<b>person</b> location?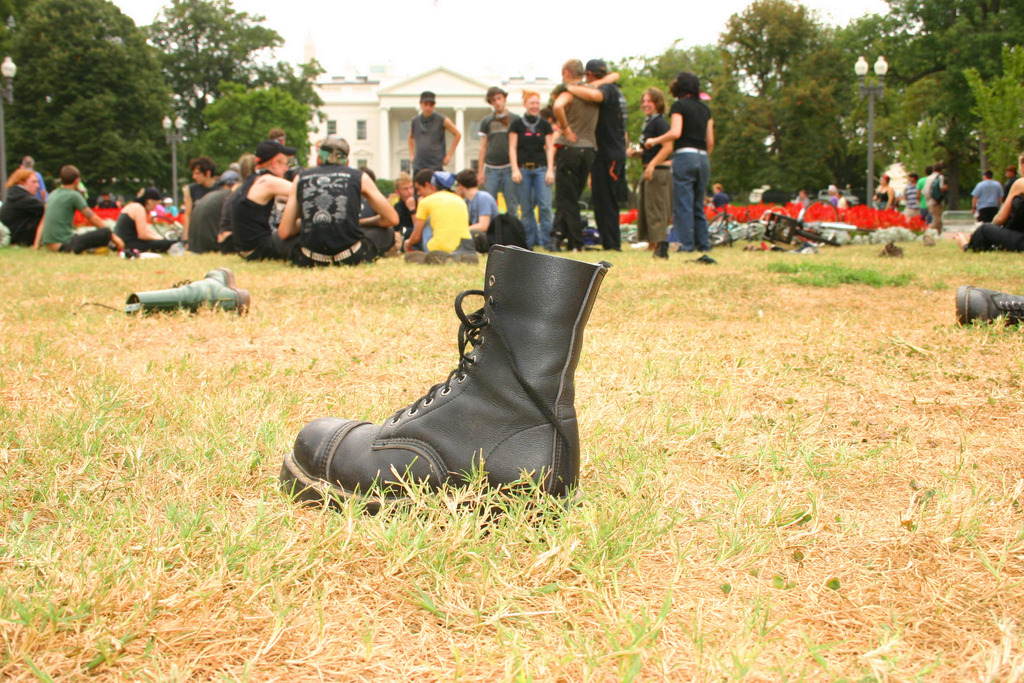
detection(712, 179, 734, 221)
